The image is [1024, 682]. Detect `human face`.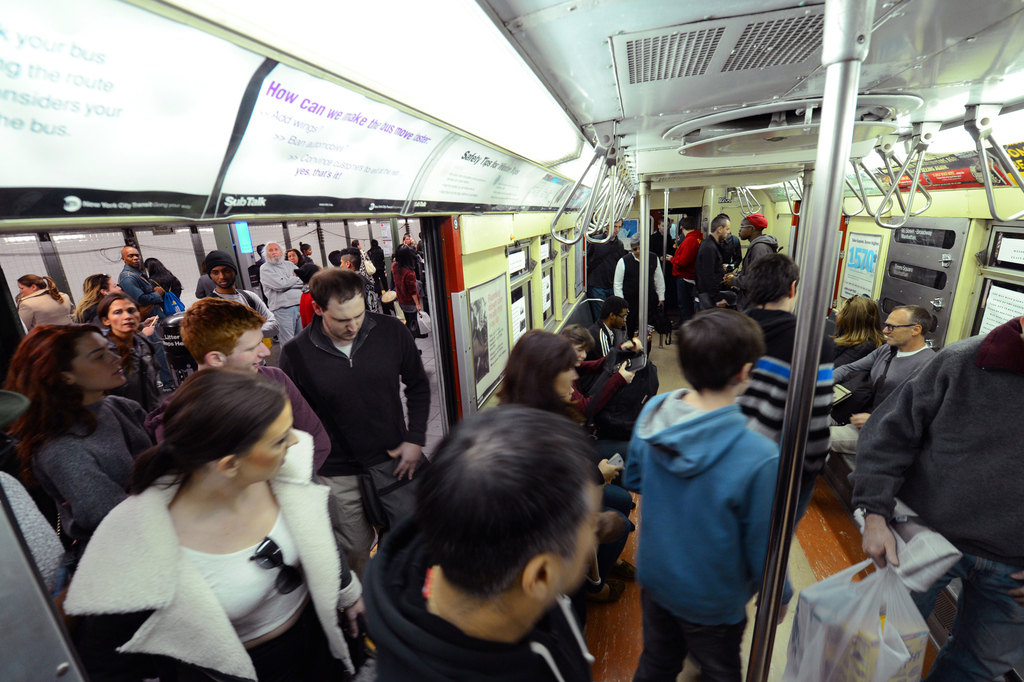
Detection: left=629, top=244, right=640, bottom=260.
